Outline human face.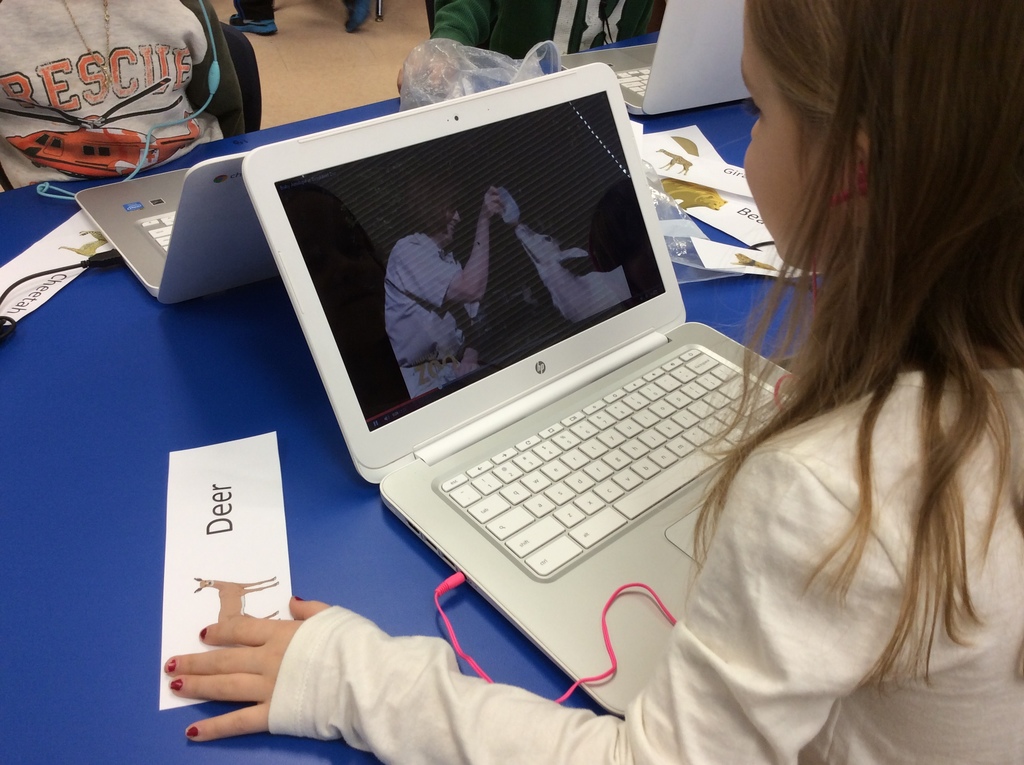
Outline: 742,20,847,268.
